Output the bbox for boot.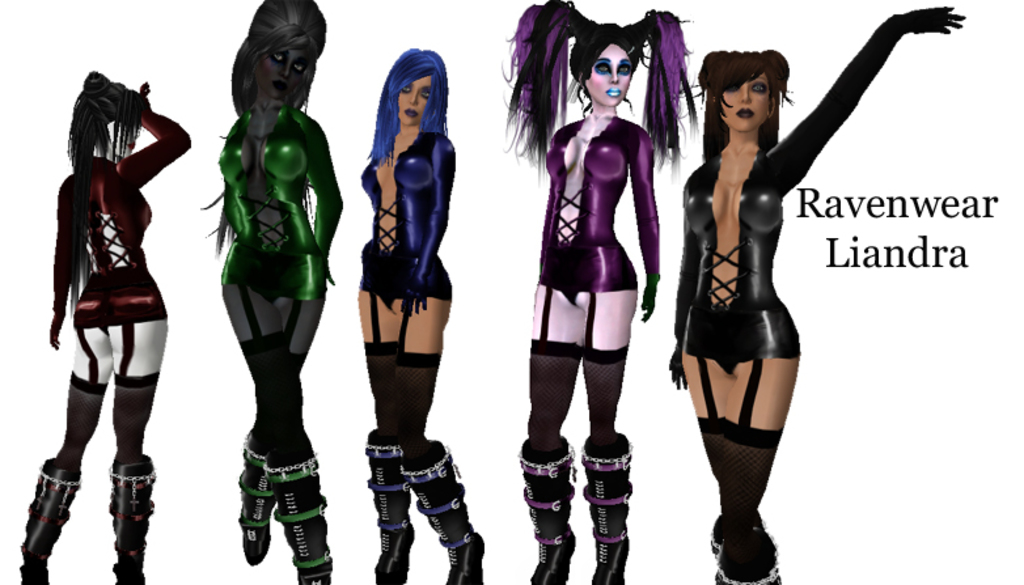
pyautogui.locateOnScreen(719, 530, 778, 584).
